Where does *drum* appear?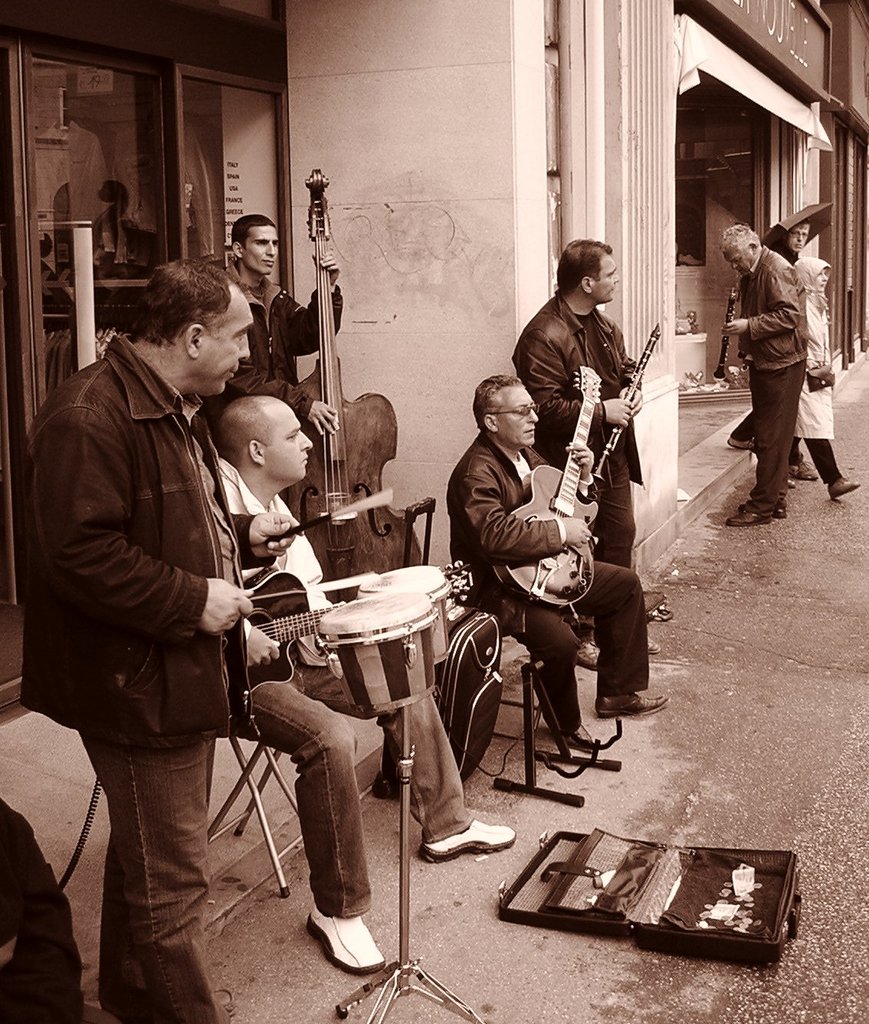
Appears at select_region(356, 566, 450, 662).
